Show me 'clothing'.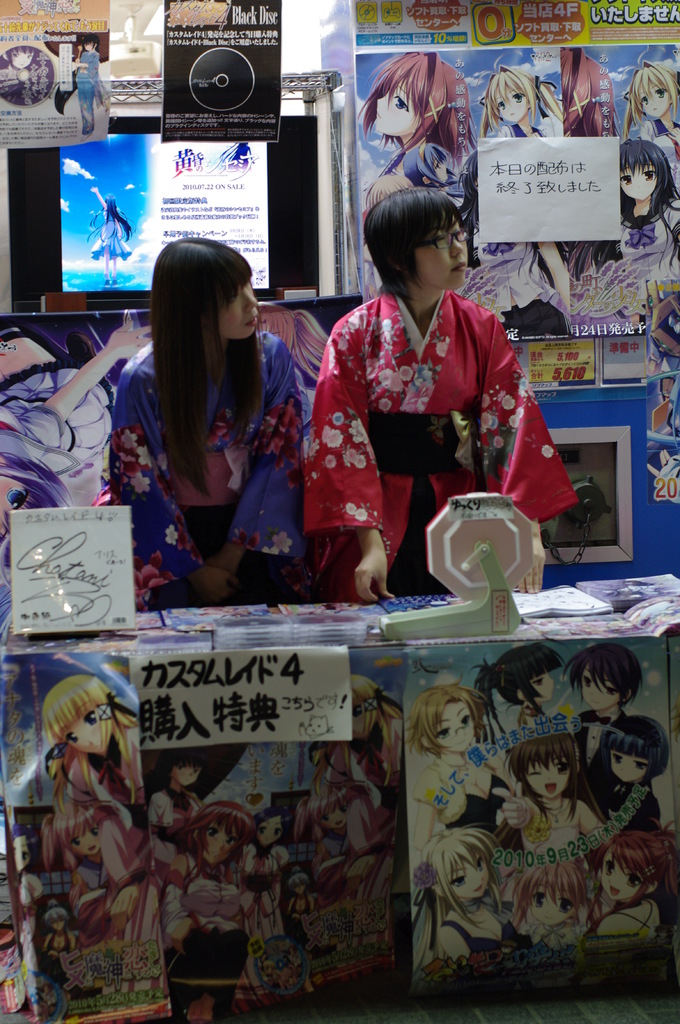
'clothing' is here: 574:713:620:781.
